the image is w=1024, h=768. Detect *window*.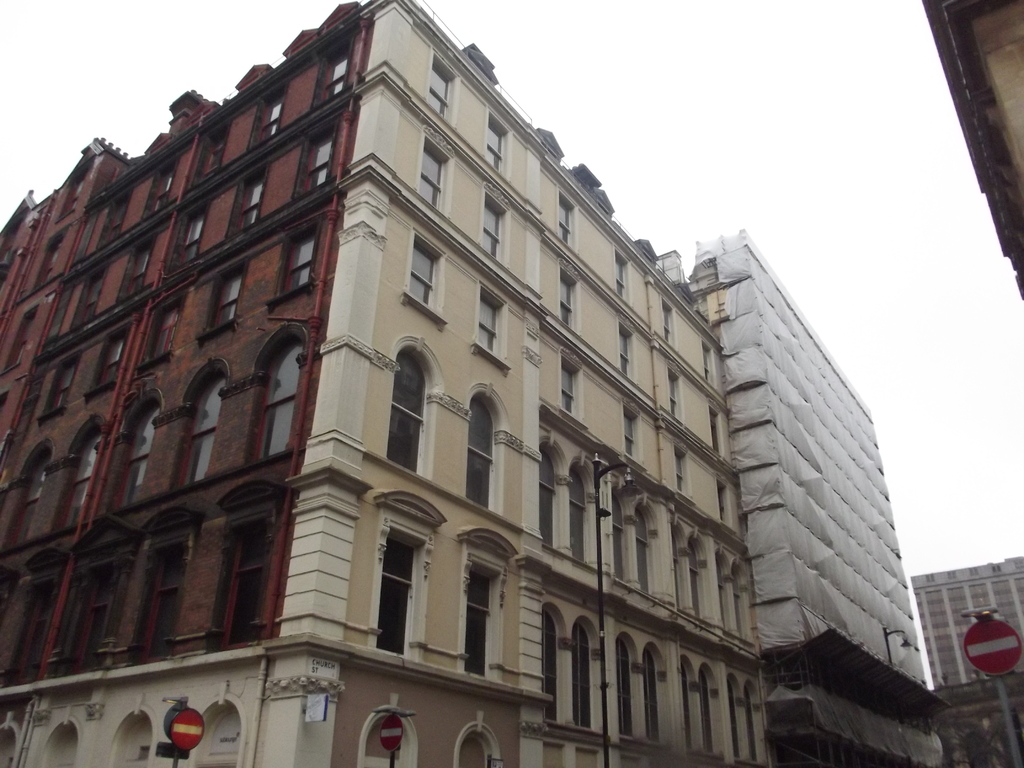
Detection: (x1=380, y1=351, x2=419, y2=464).
